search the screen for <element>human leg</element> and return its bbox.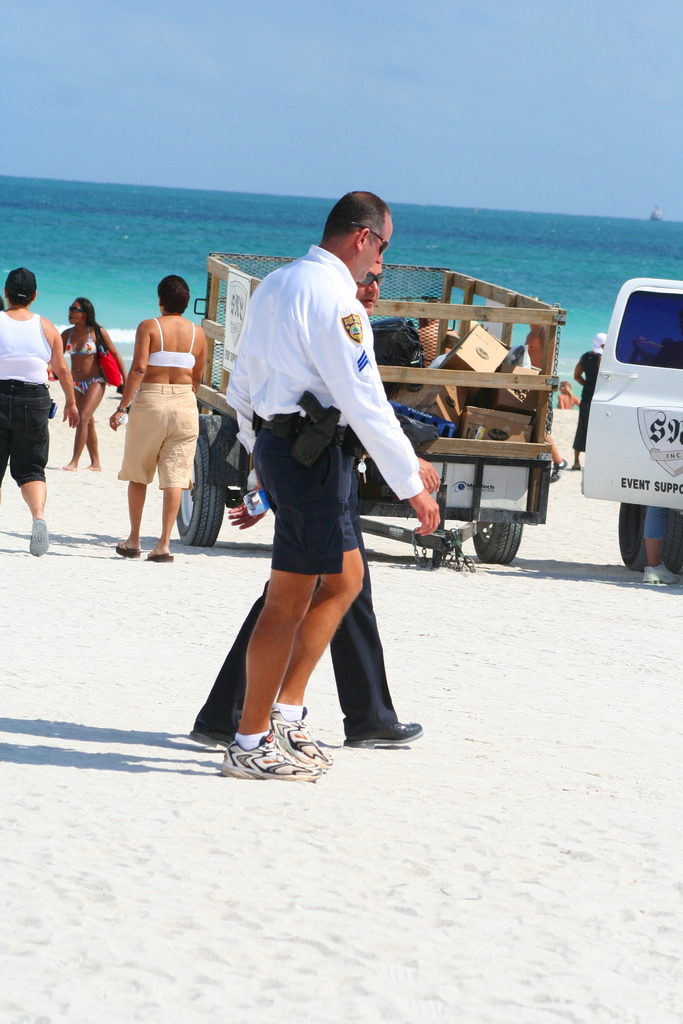
Found: [x1=114, y1=483, x2=145, y2=552].
